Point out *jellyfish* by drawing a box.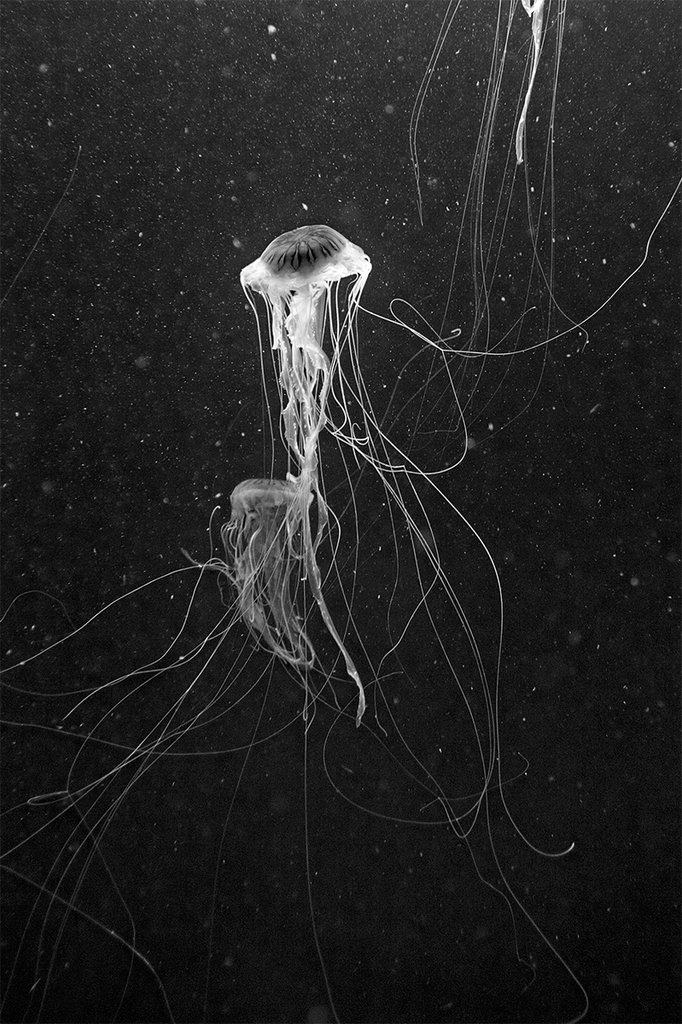
[x1=0, y1=469, x2=353, y2=991].
